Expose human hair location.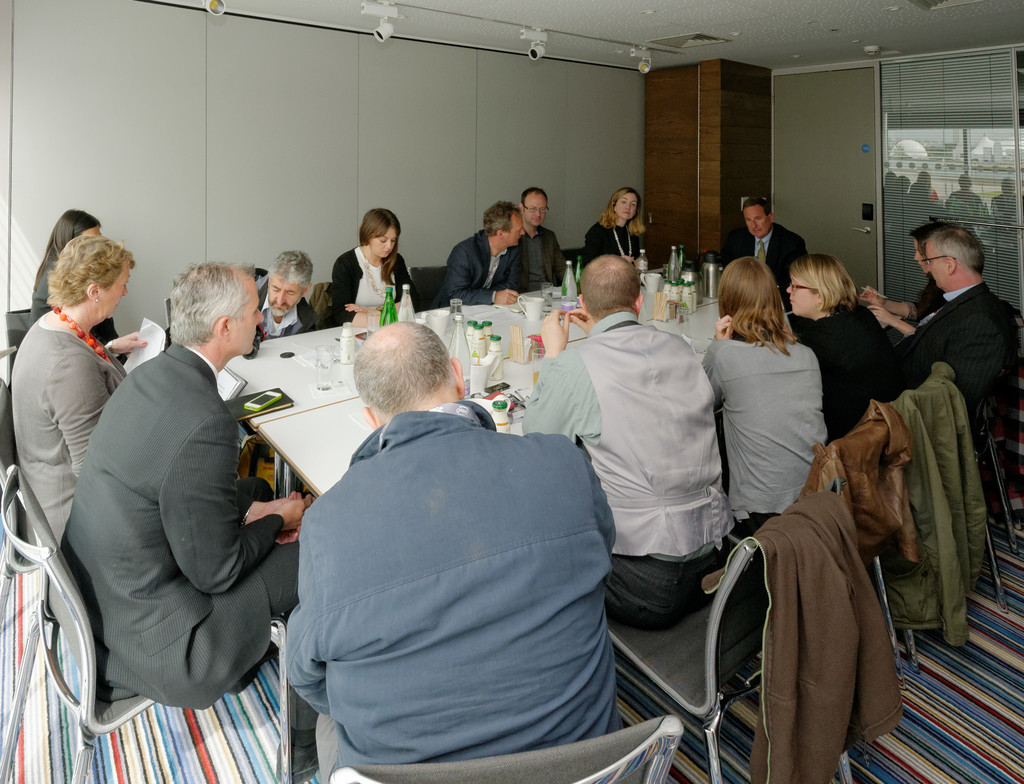
Exposed at 33 205 101 291.
